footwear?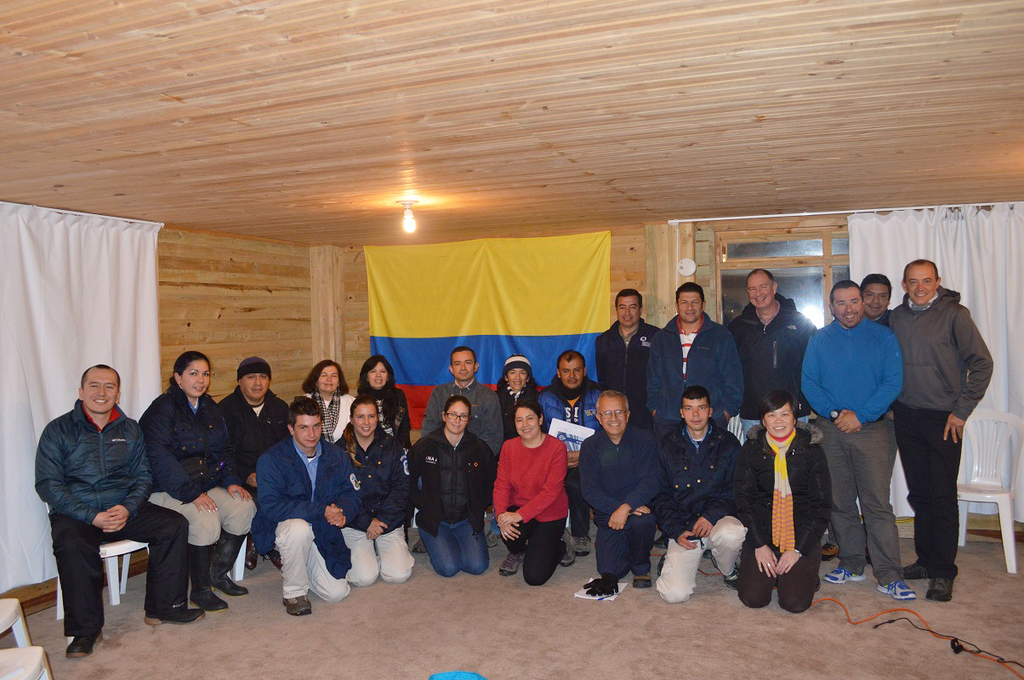
{"x1": 196, "y1": 586, "x2": 228, "y2": 620}
